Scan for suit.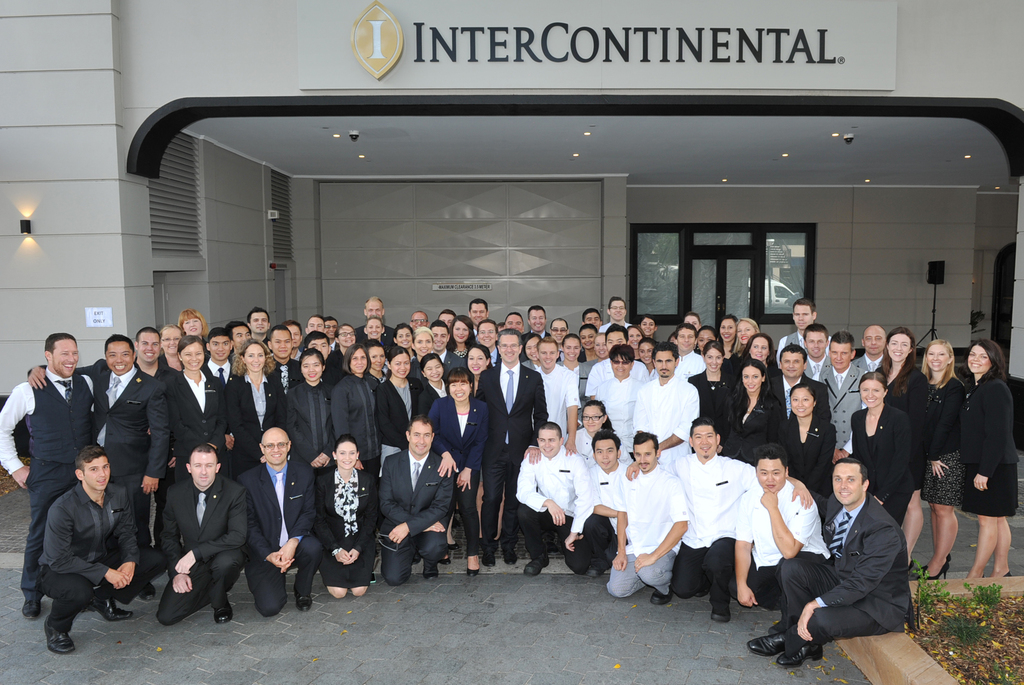
Scan result: box(25, 360, 170, 549).
